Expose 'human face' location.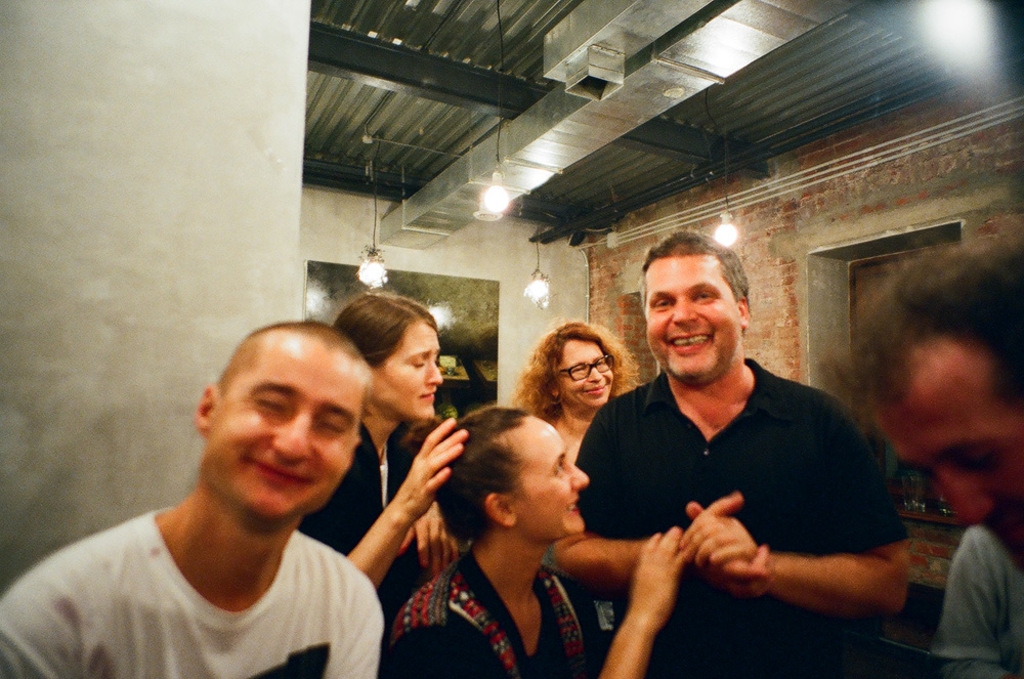
Exposed at (643,247,742,374).
